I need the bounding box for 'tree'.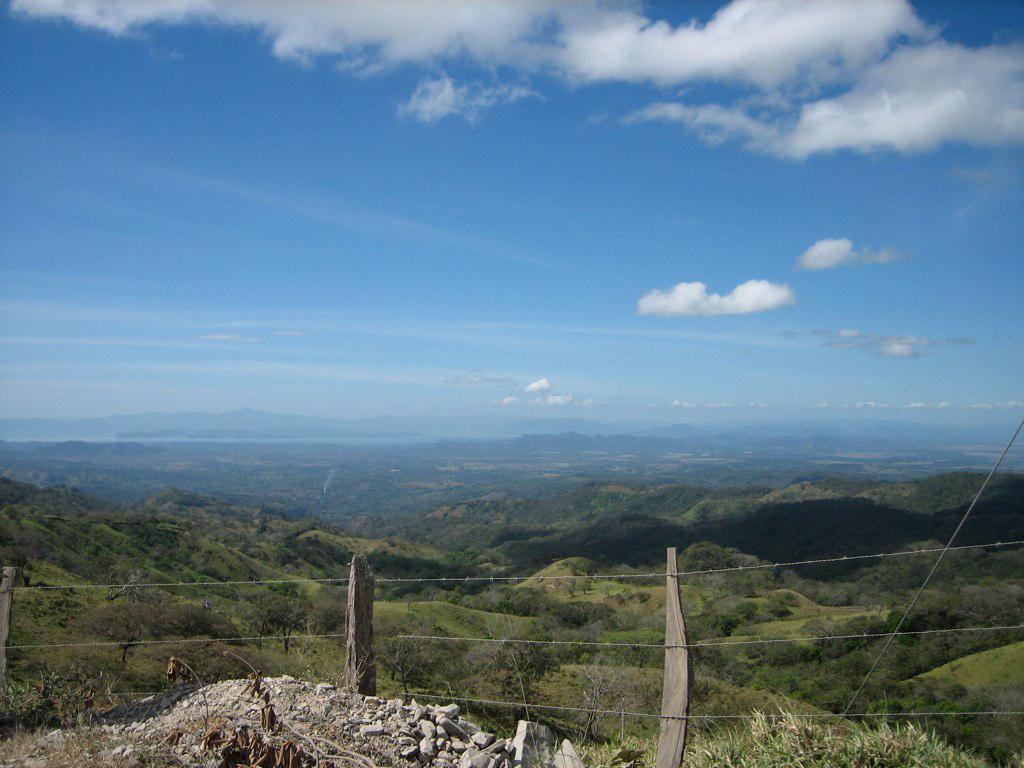
Here it is: crop(246, 587, 321, 656).
